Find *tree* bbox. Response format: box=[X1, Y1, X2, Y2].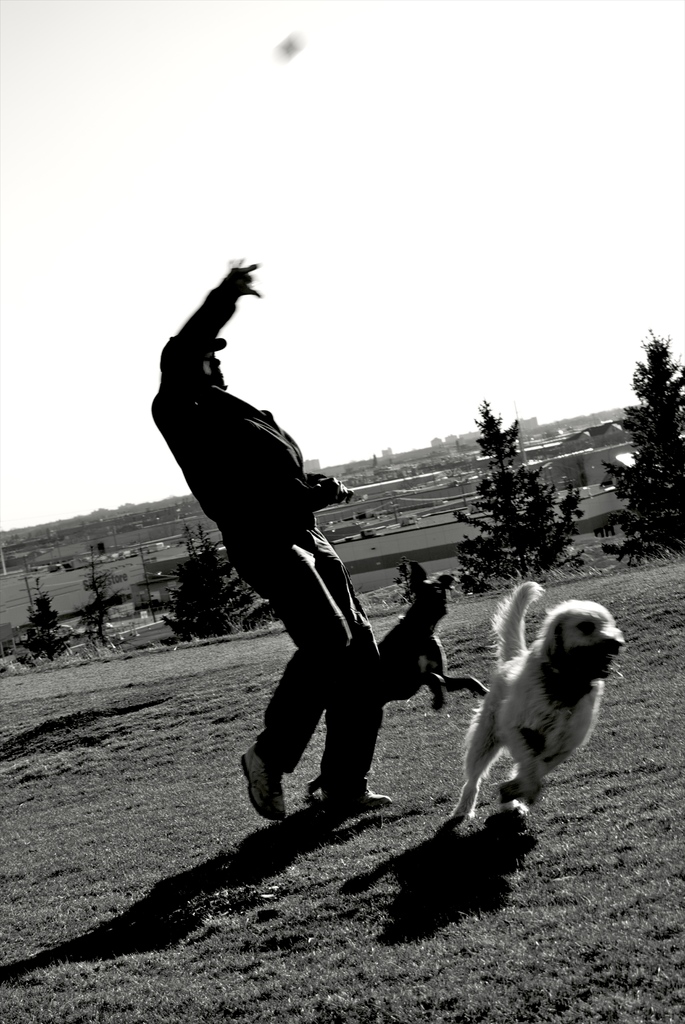
box=[164, 526, 285, 640].
